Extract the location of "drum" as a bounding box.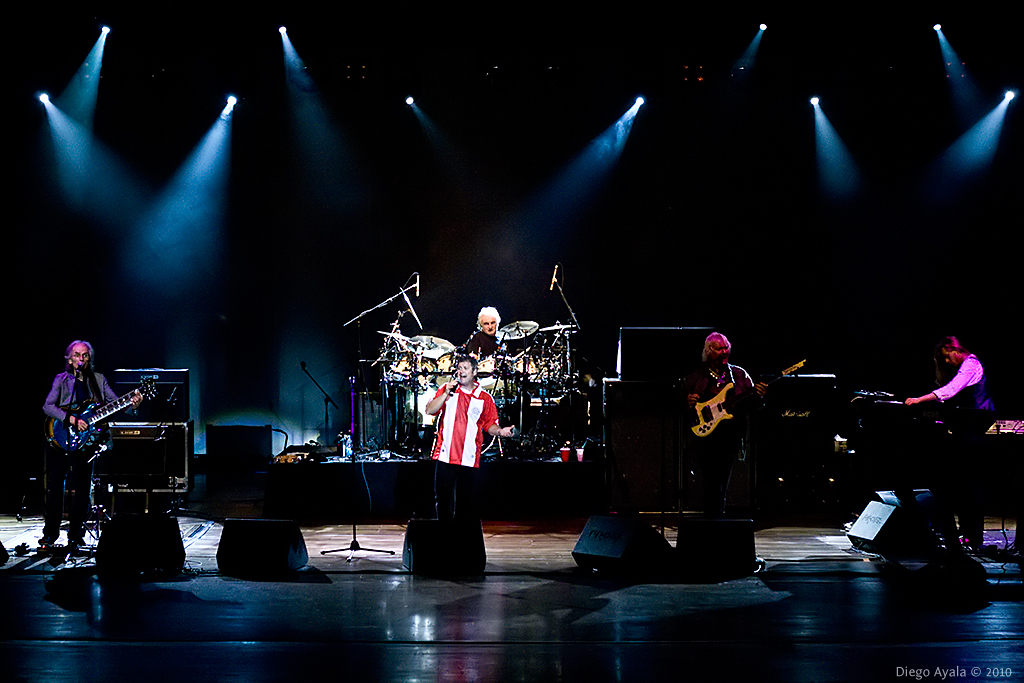
bbox=[437, 353, 468, 384].
